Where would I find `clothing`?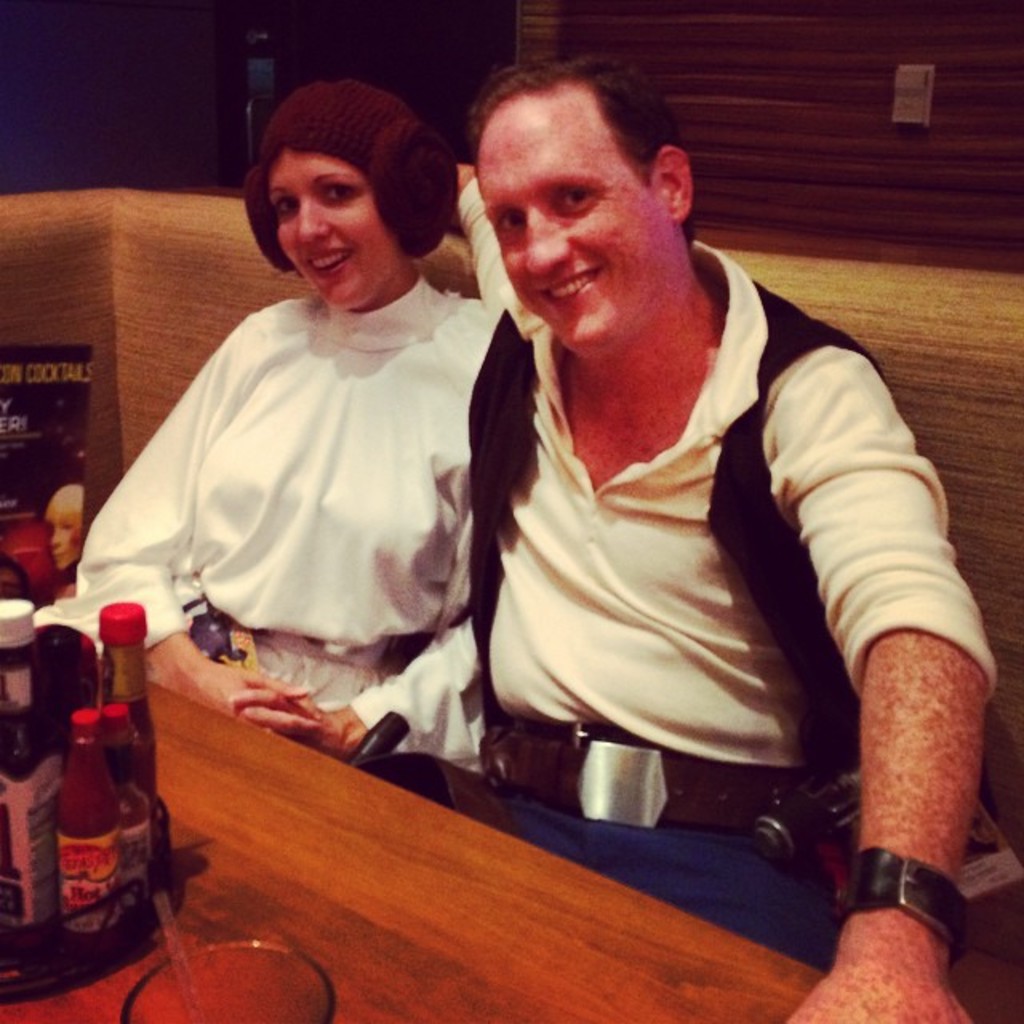
At detection(338, 230, 994, 965).
